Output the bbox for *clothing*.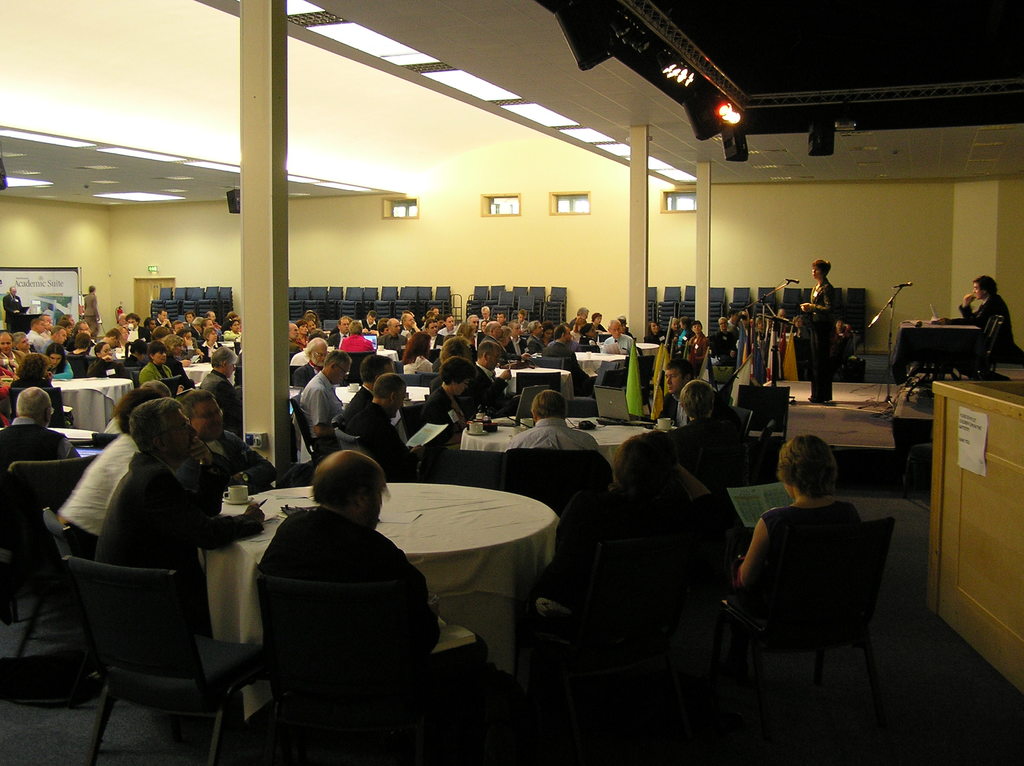
428, 331, 448, 358.
